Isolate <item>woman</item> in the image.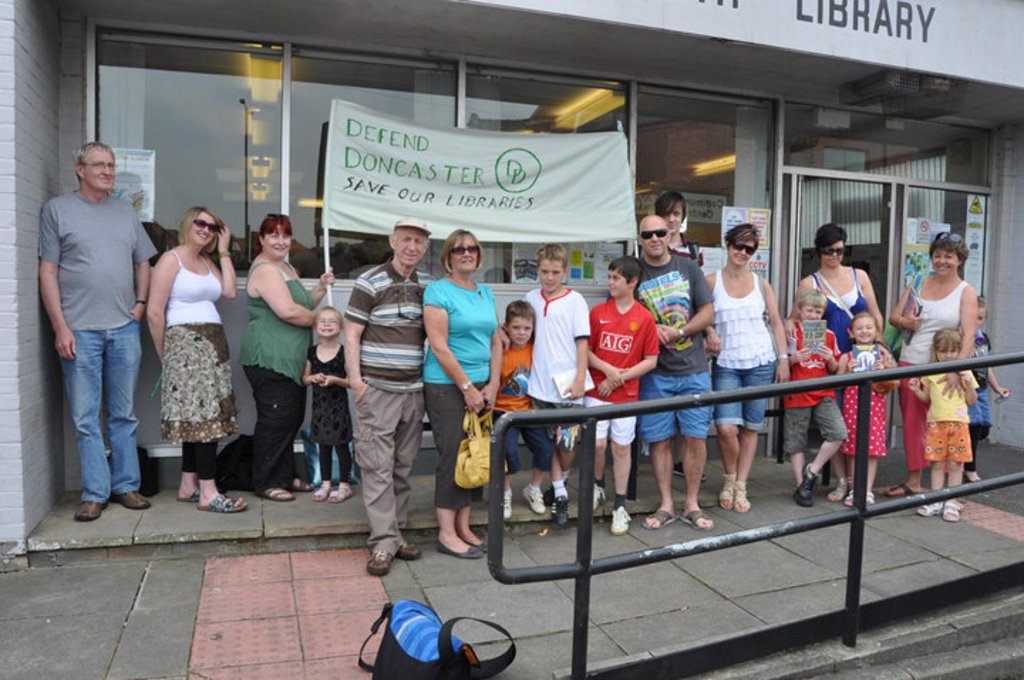
Isolated region: box=[704, 223, 788, 515].
